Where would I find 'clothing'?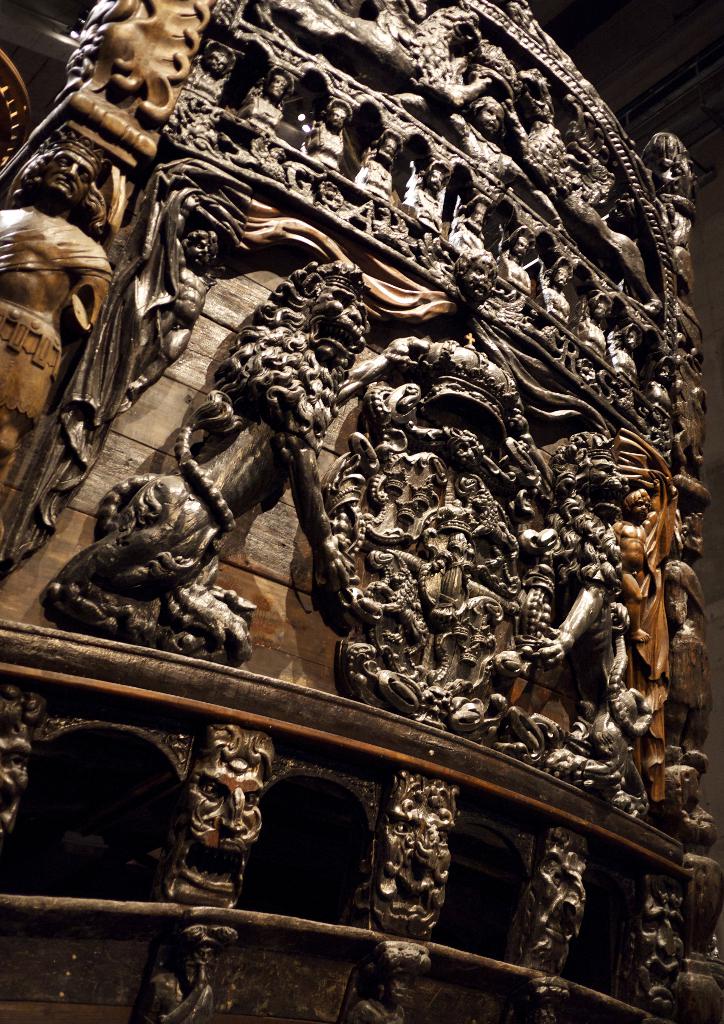
At box=[0, 216, 114, 420].
